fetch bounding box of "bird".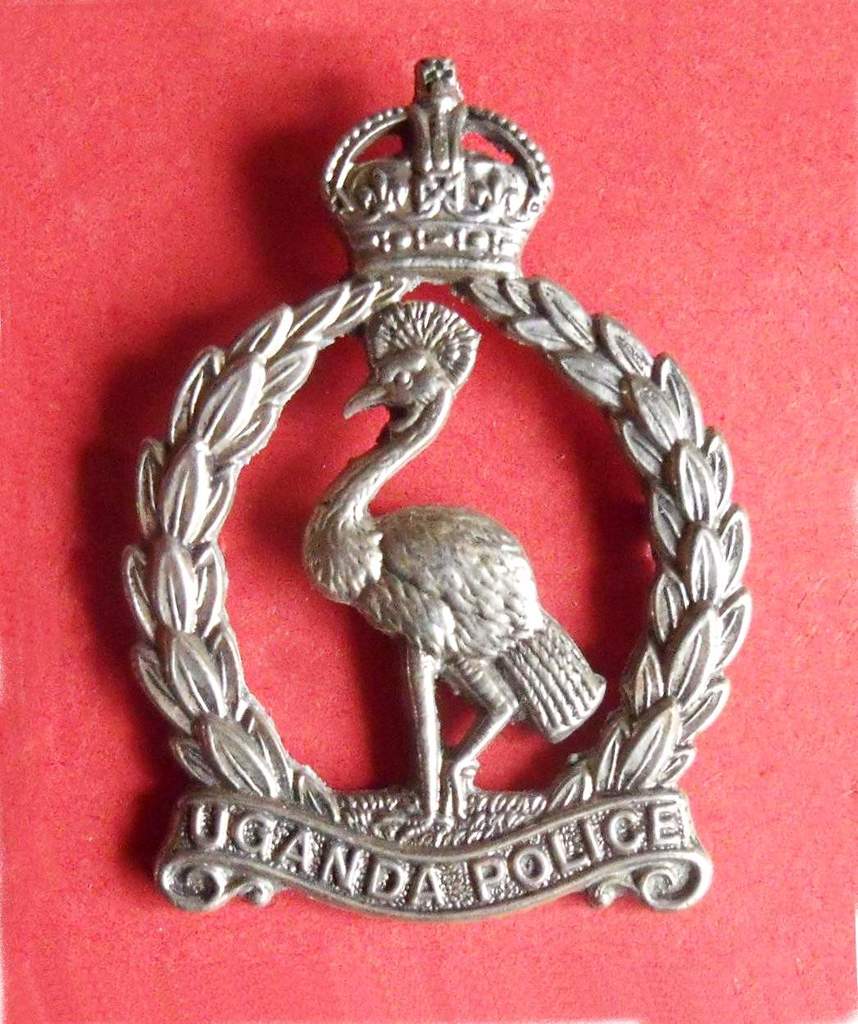
Bbox: Rect(280, 301, 597, 833).
